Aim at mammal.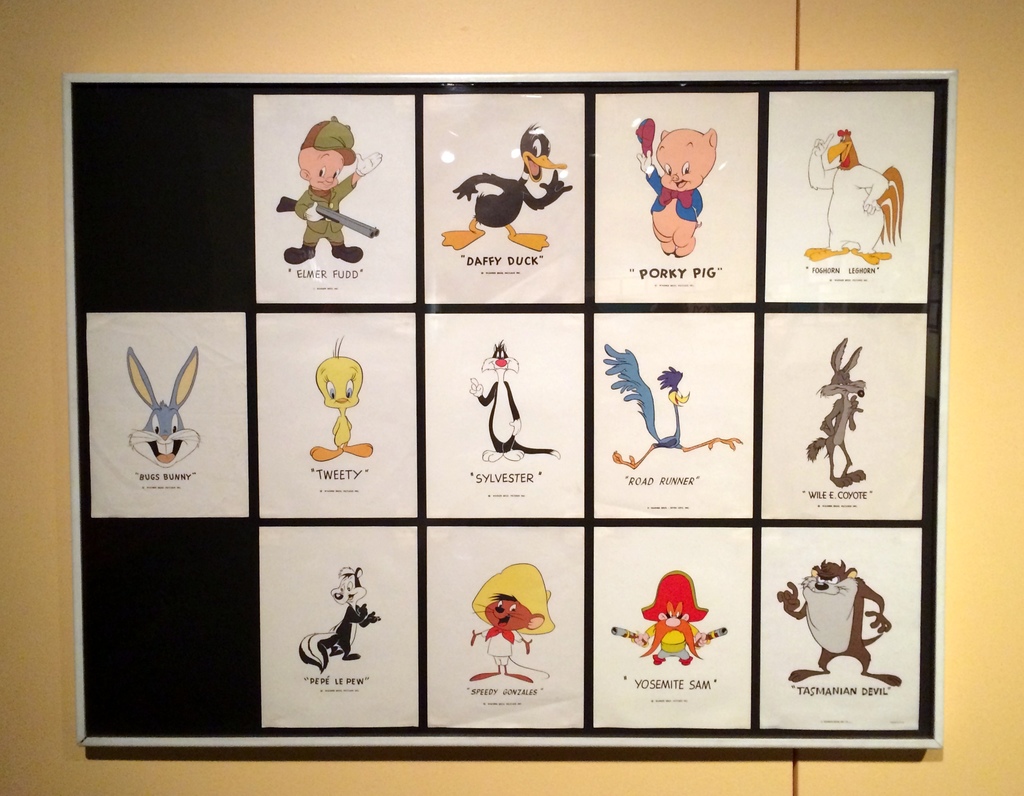
Aimed at box=[468, 595, 546, 683].
